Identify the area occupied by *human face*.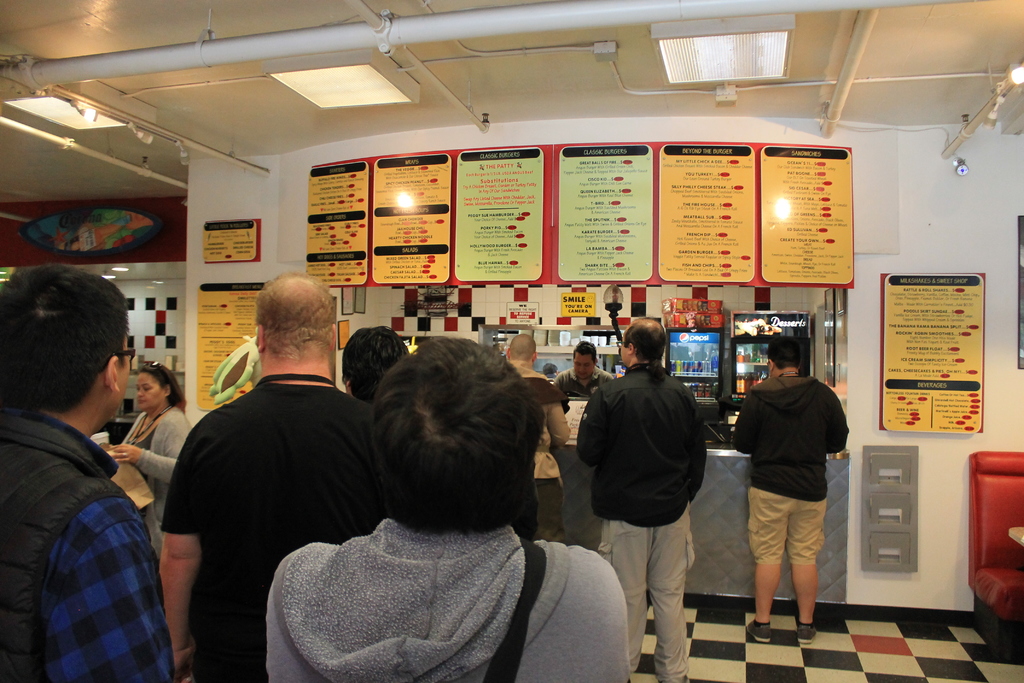
Area: {"left": 134, "top": 374, "right": 162, "bottom": 407}.
